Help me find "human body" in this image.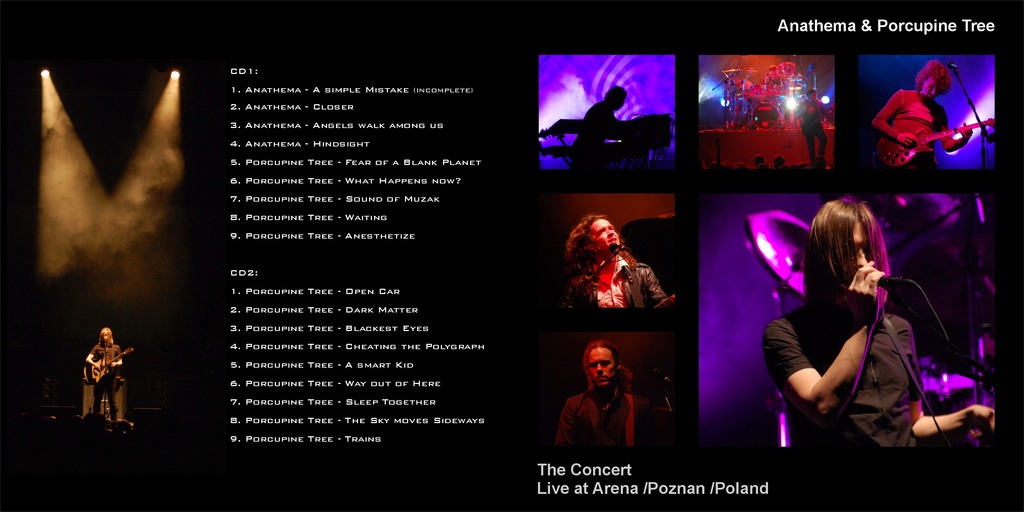
Found it: detection(89, 339, 125, 421).
